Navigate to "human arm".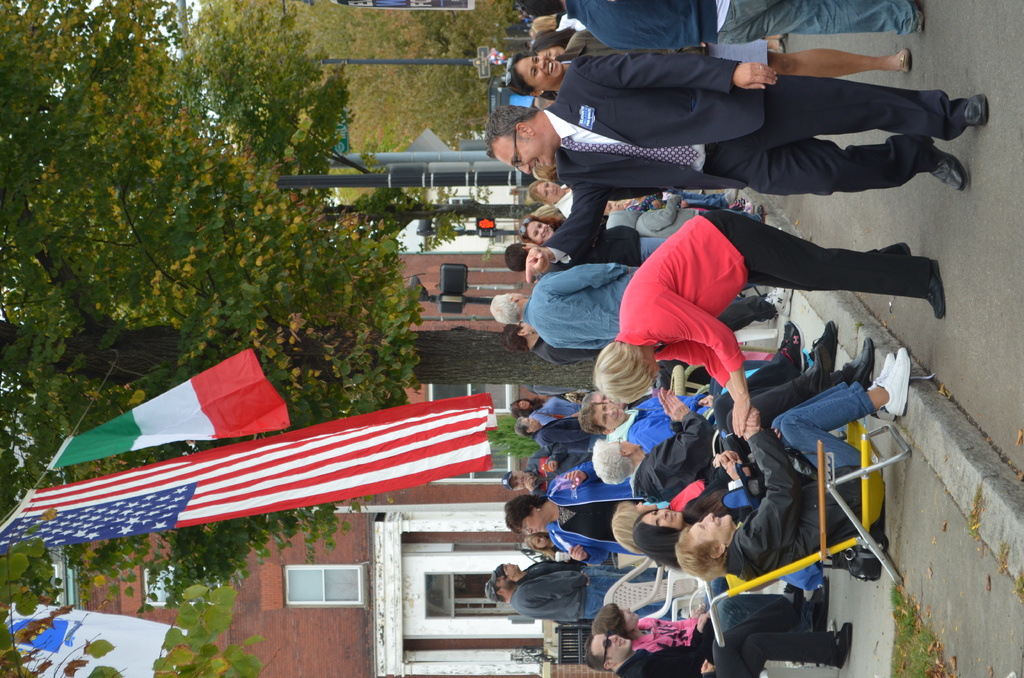
Navigation target: [x1=579, y1=56, x2=778, y2=86].
